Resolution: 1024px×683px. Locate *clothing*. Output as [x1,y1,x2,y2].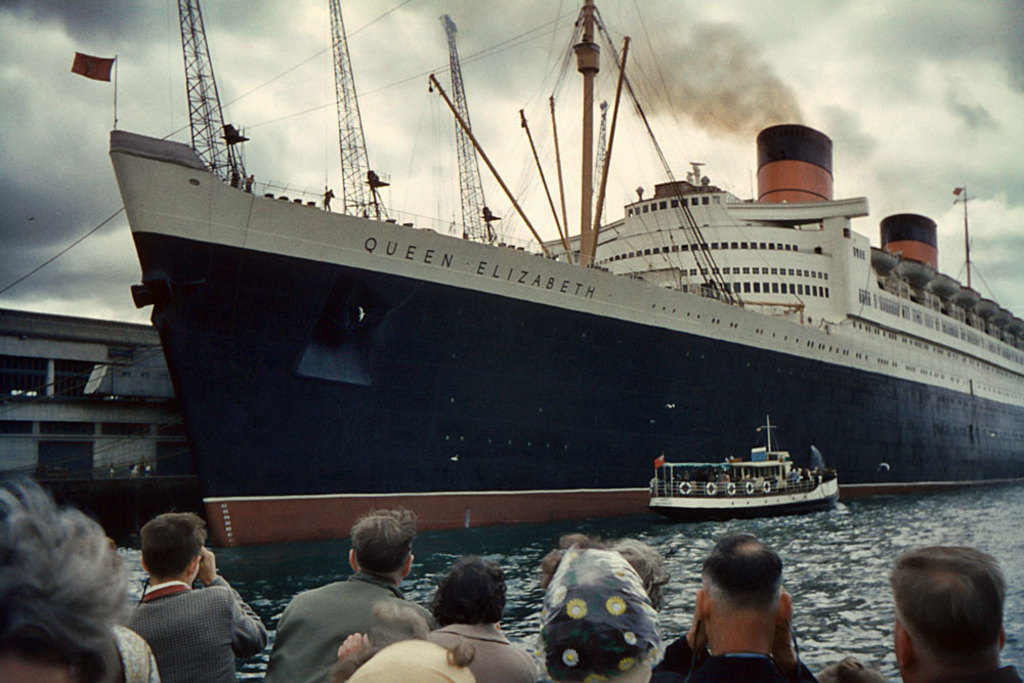
[260,569,433,682].
